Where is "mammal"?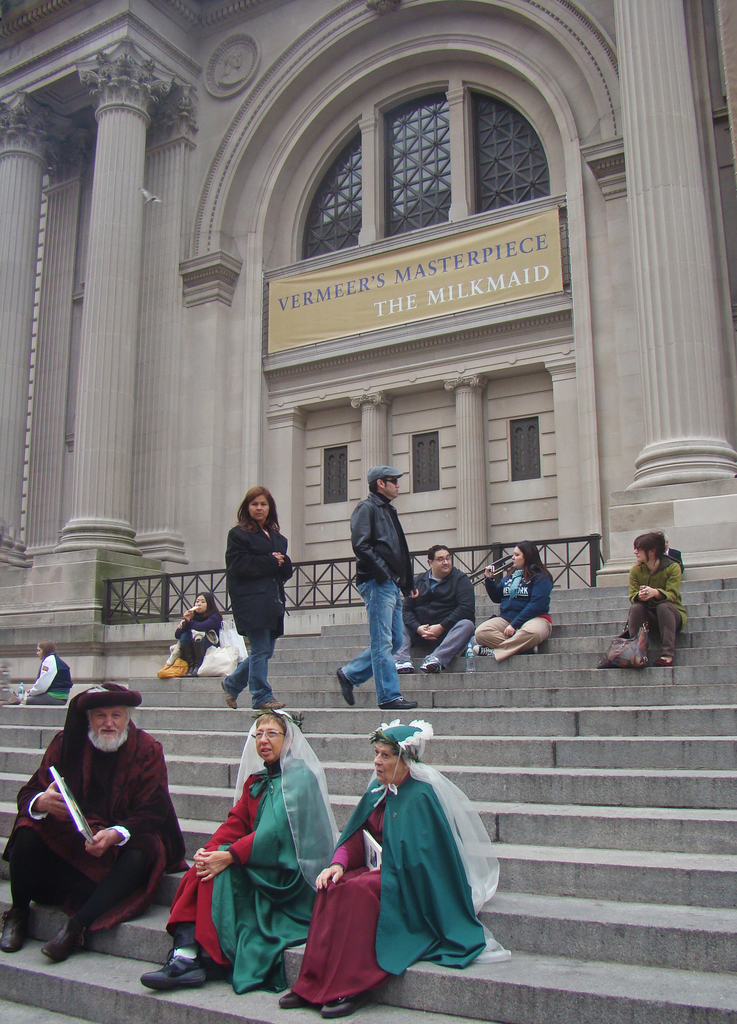
(0, 713, 181, 955).
